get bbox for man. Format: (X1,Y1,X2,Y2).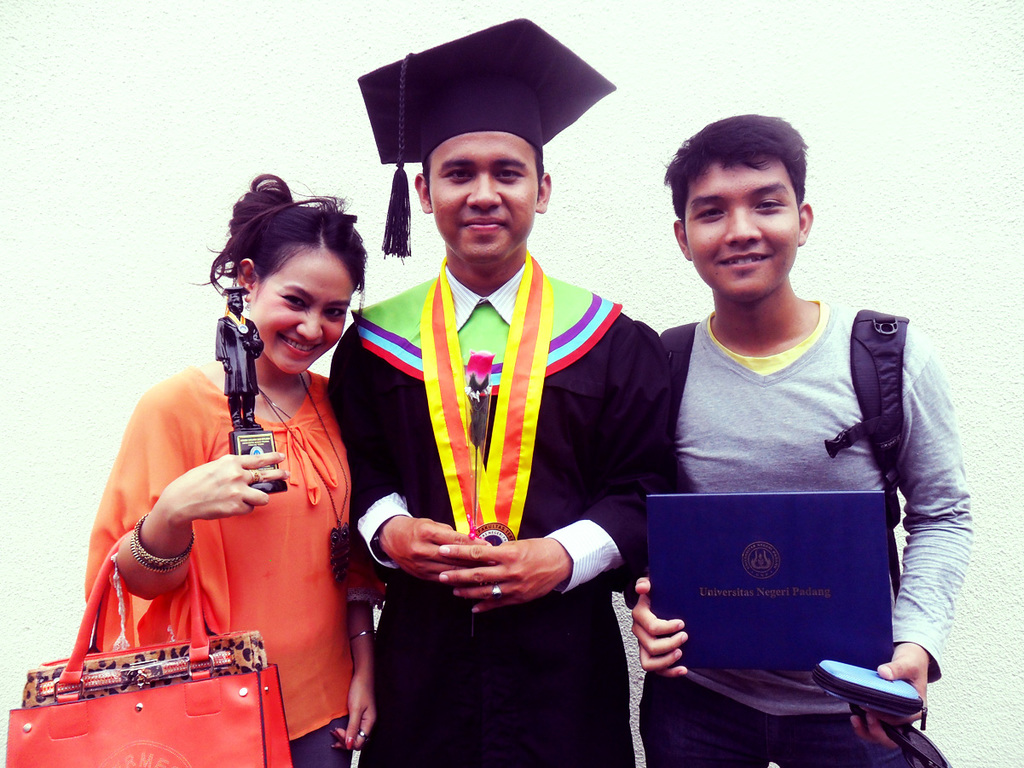
(317,8,674,767).
